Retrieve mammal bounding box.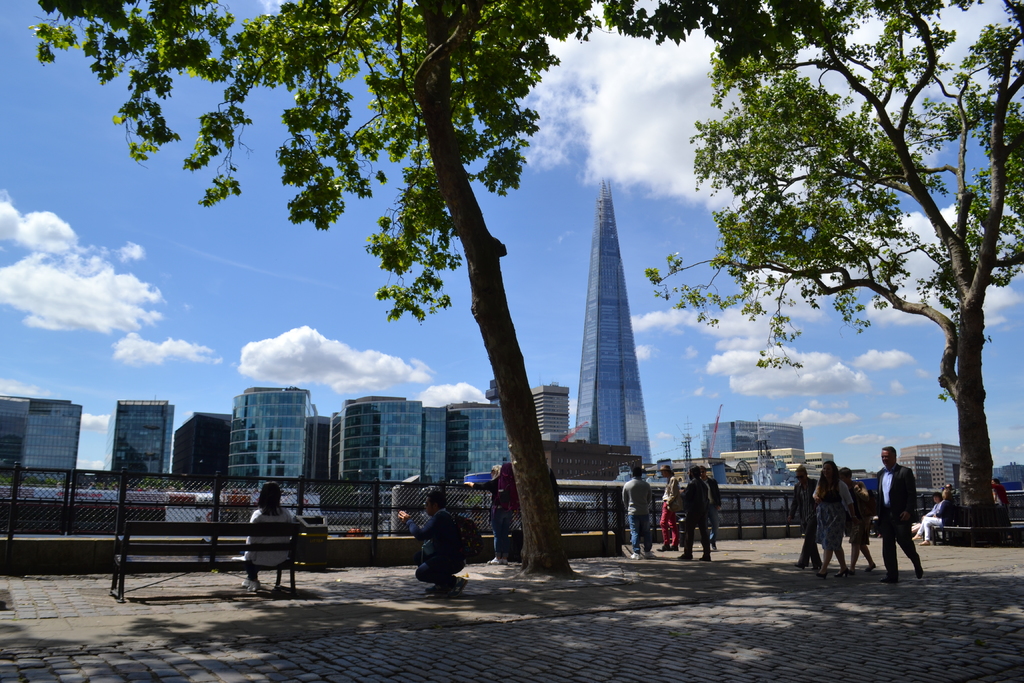
Bounding box: Rect(847, 481, 875, 573).
